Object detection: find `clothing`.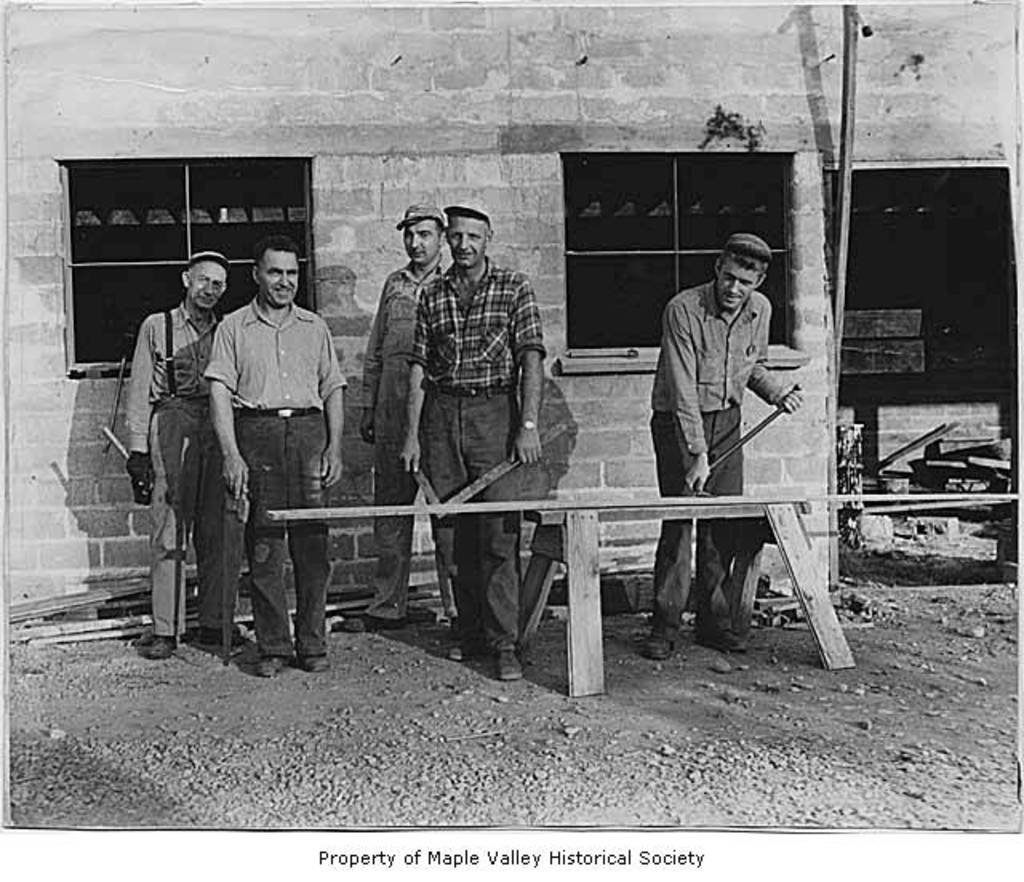
(358, 251, 459, 618).
